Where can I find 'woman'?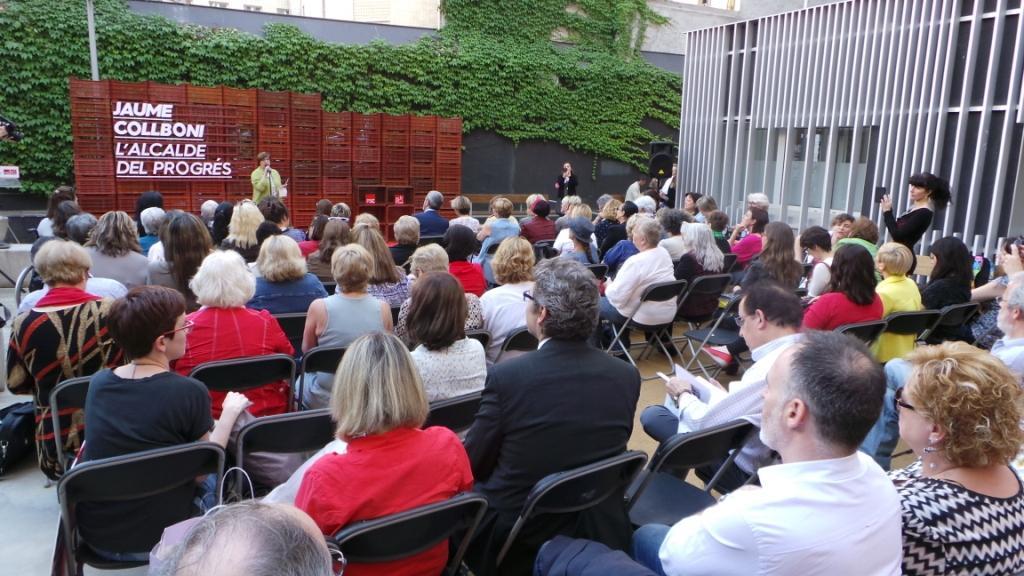
You can find it at 871:321:1023:562.
